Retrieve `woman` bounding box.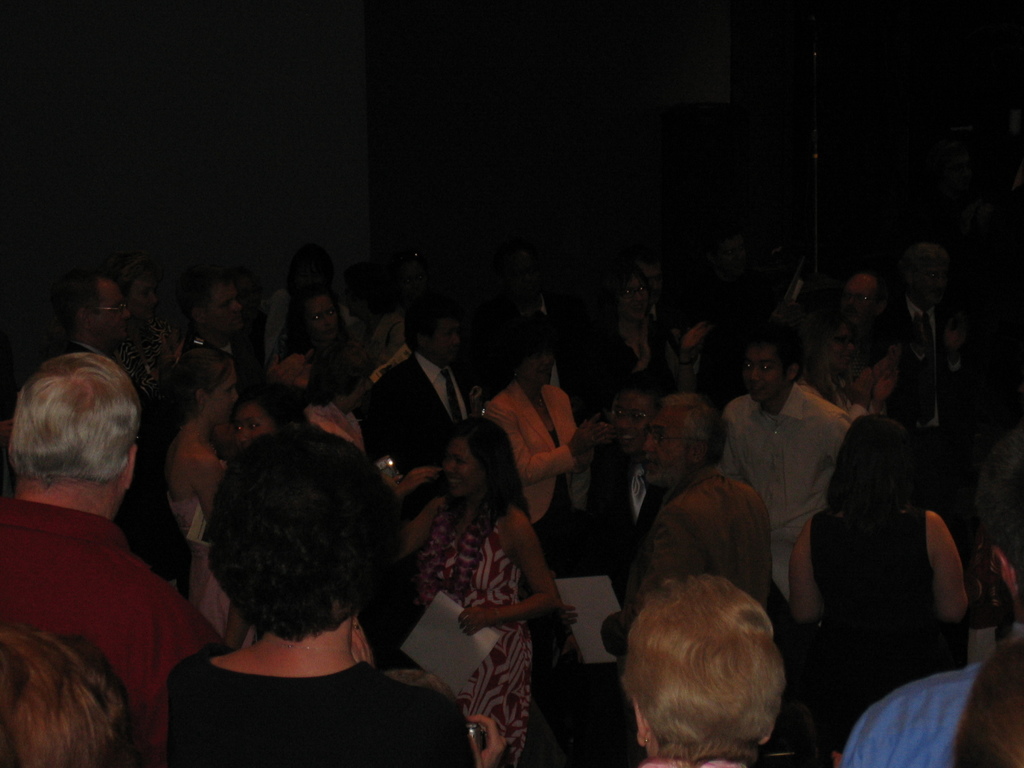
Bounding box: Rect(382, 401, 576, 747).
